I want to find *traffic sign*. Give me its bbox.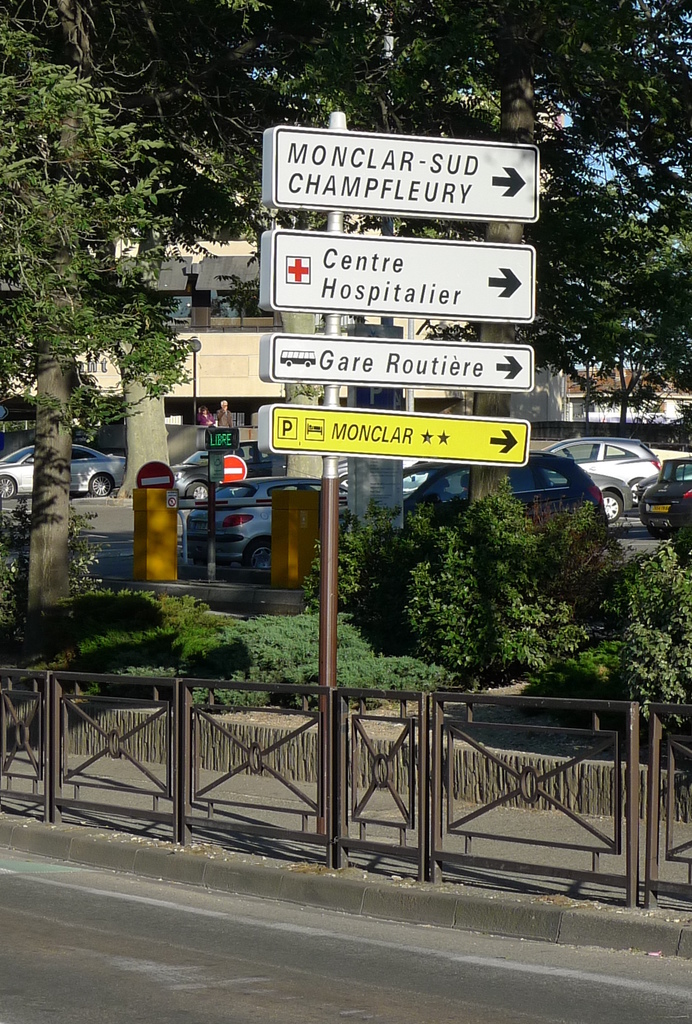
263:407:529:465.
